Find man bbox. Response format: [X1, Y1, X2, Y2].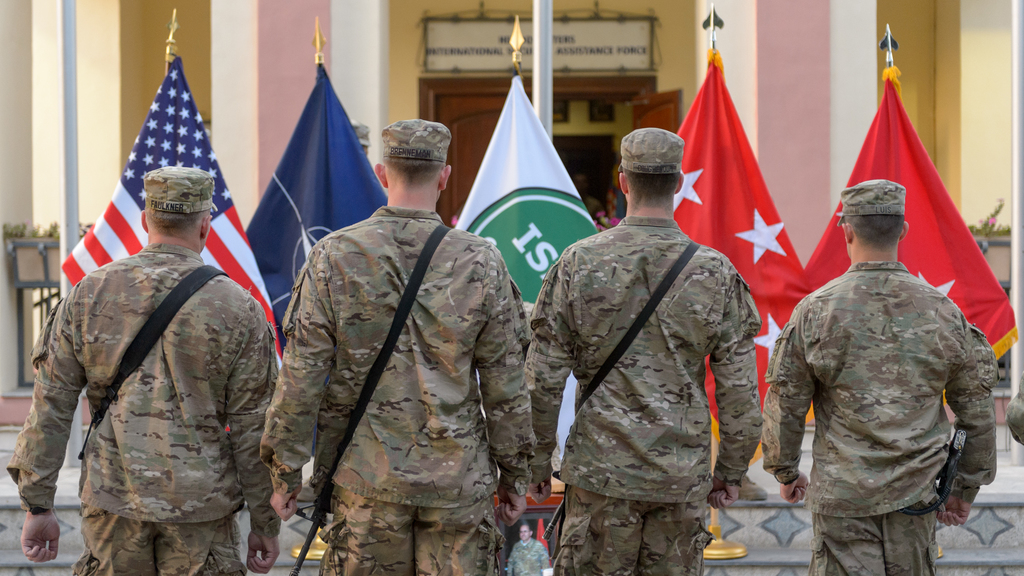
[259, 115, 538, 575].
